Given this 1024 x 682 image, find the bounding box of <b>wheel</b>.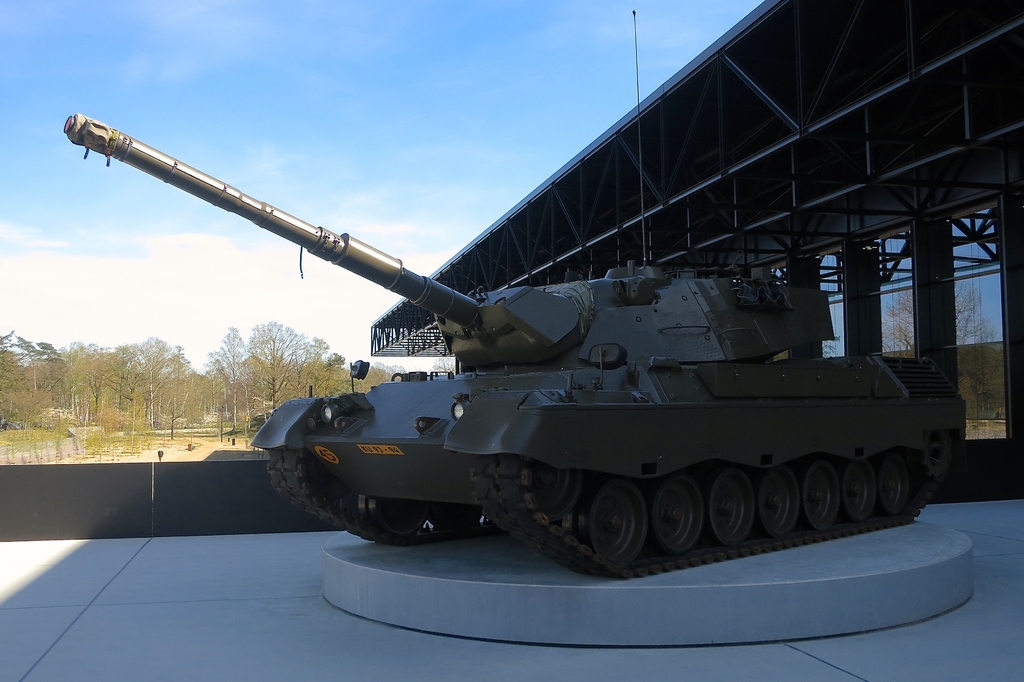
bbox=[654, 472, 708, 555].
